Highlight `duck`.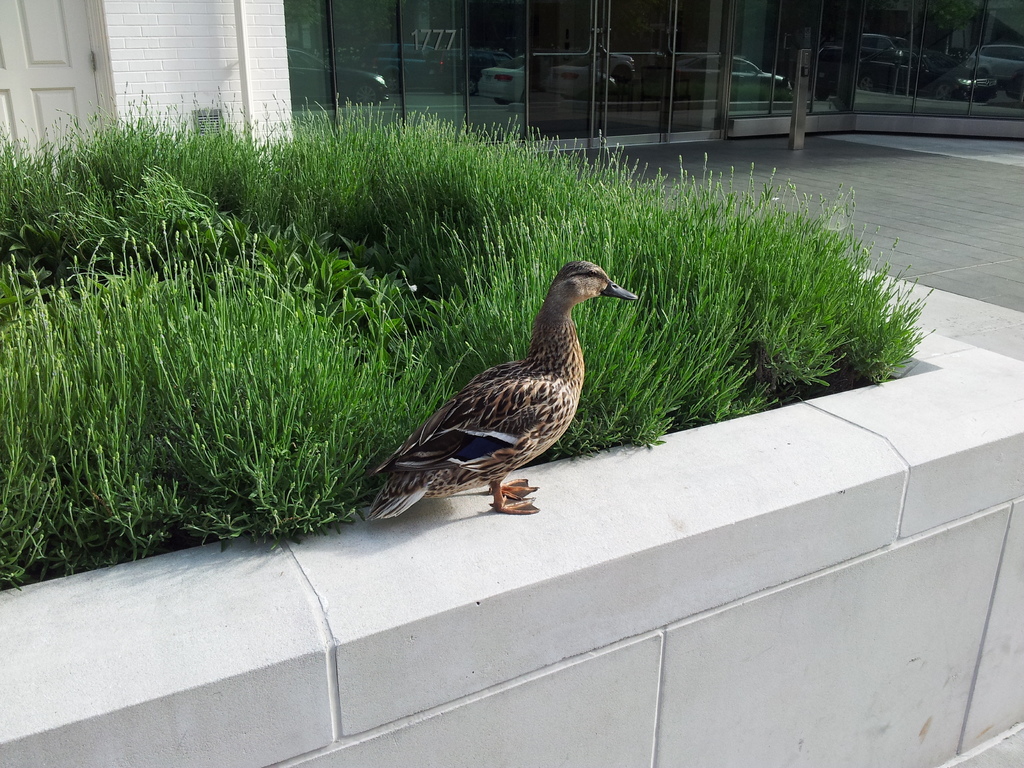
Highlighted region: Rect(332, 248, 625, 529).
